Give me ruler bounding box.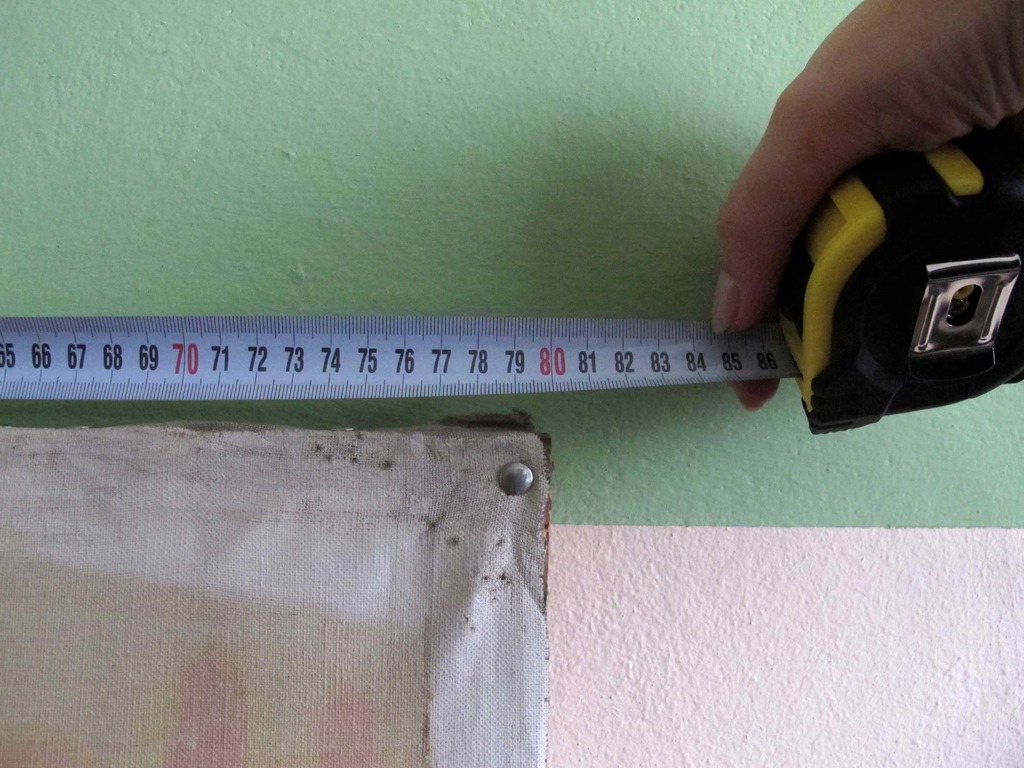
detection(0, 315, 801, 400).
